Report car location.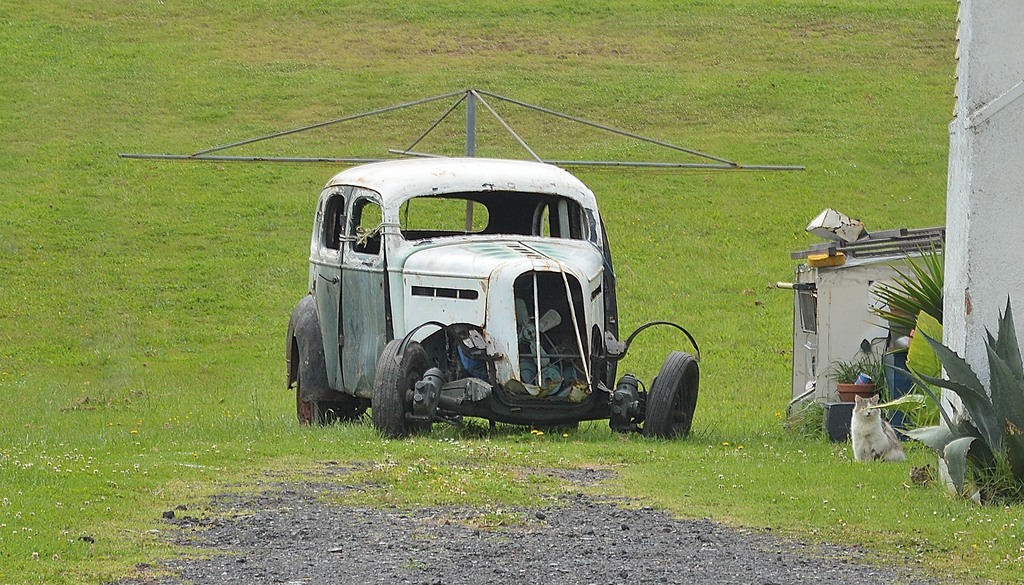
Report: detection(273, 156, 705, 463).
